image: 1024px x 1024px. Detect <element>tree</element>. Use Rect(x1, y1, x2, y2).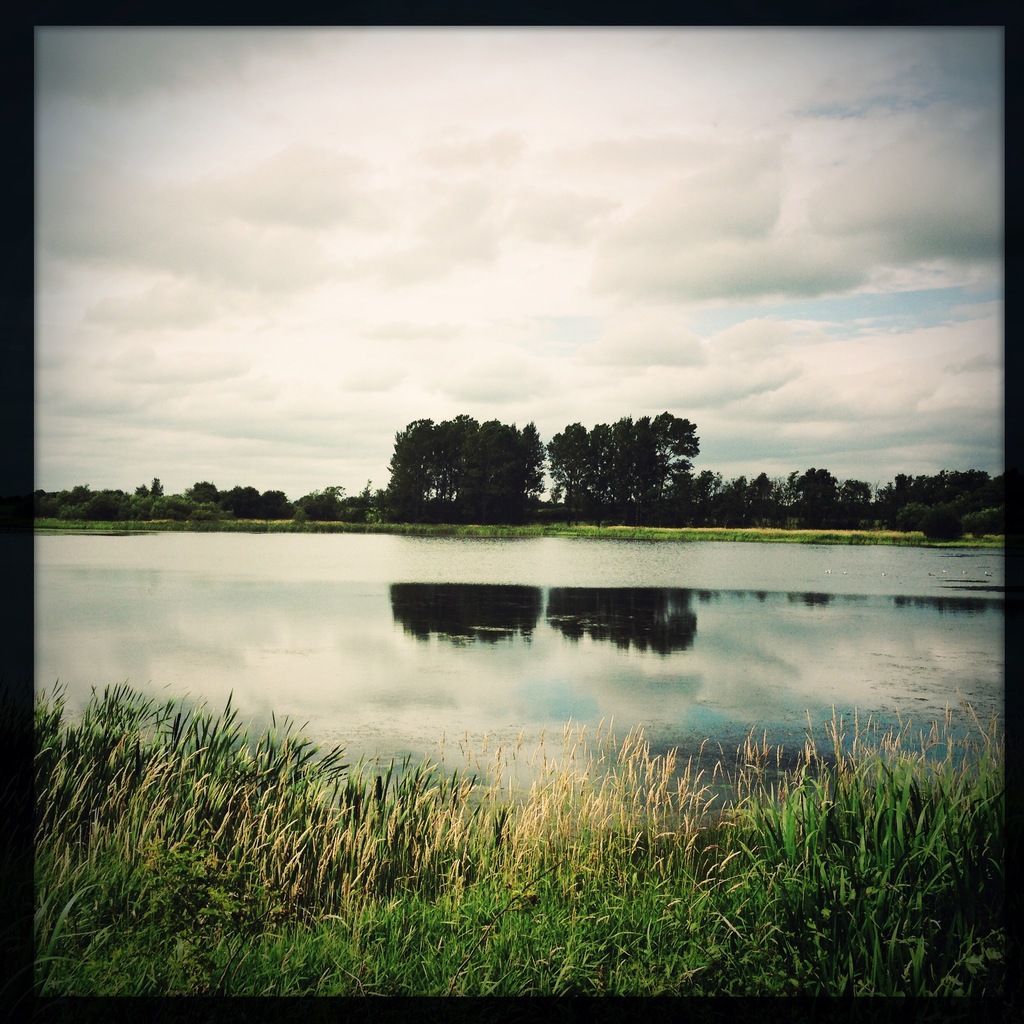
Rect(226, 480, 258, 516).
